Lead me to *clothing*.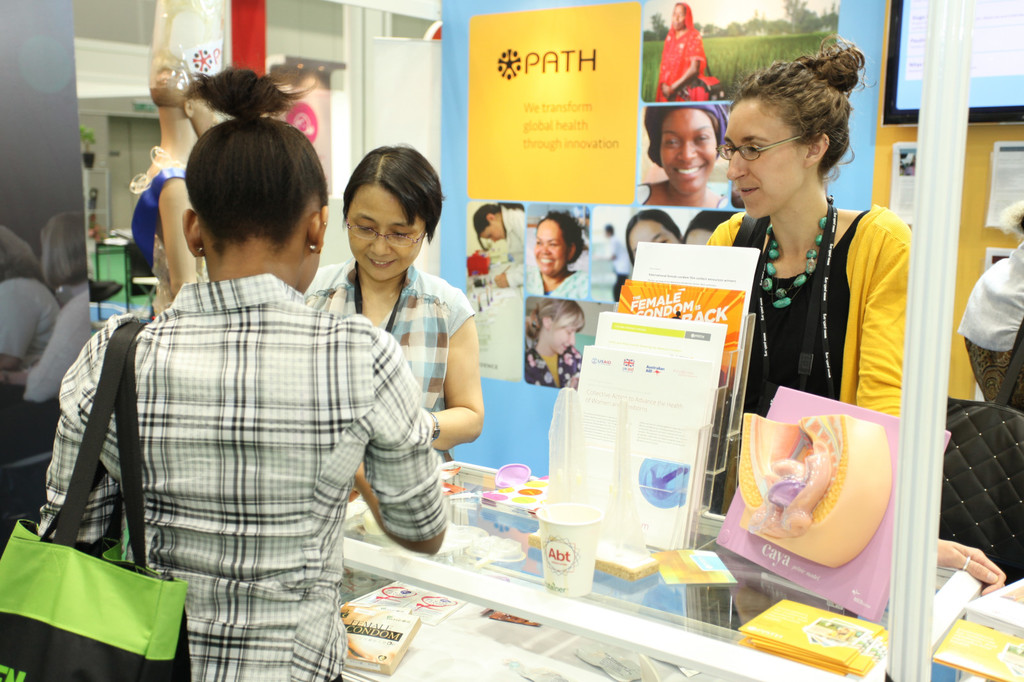
Lead to box(58, 209, 414, 640).
